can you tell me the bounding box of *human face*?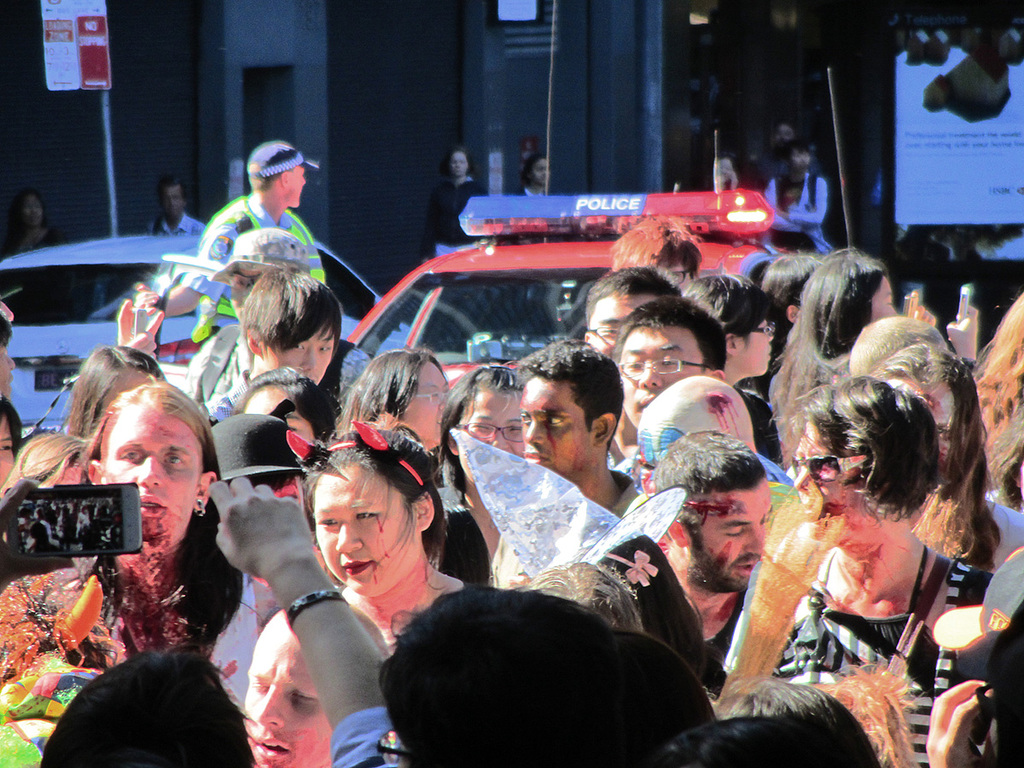
(791, 149, 808, 173).
